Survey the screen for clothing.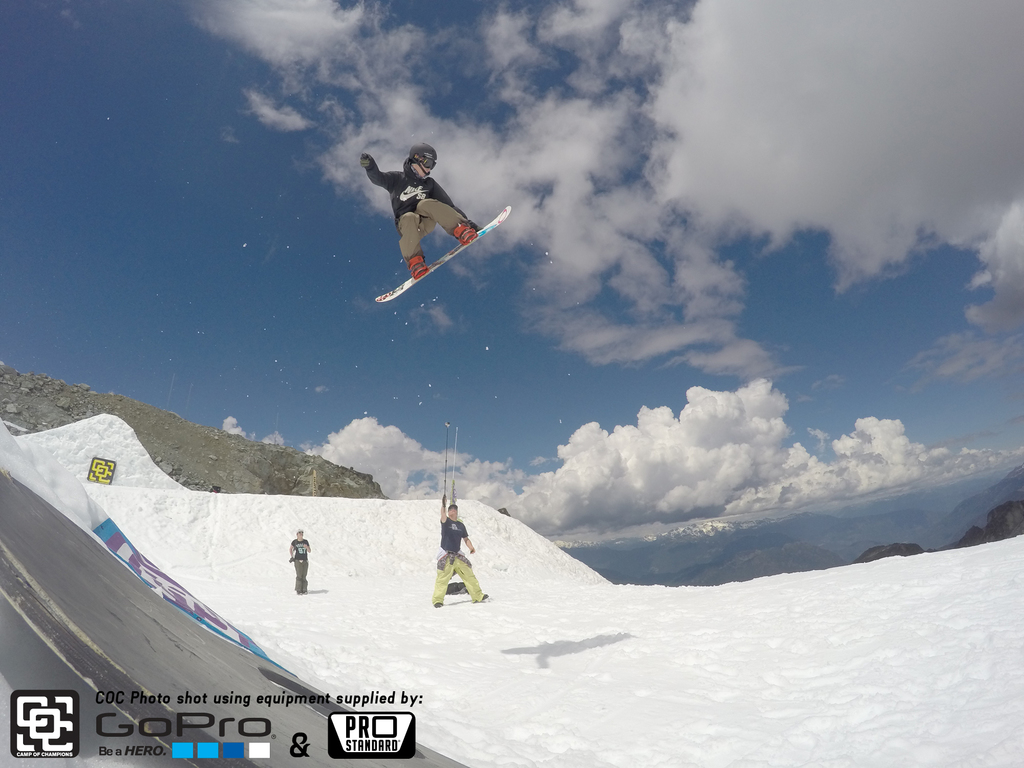
Survey found: box=[374, 170, 493, 273].
